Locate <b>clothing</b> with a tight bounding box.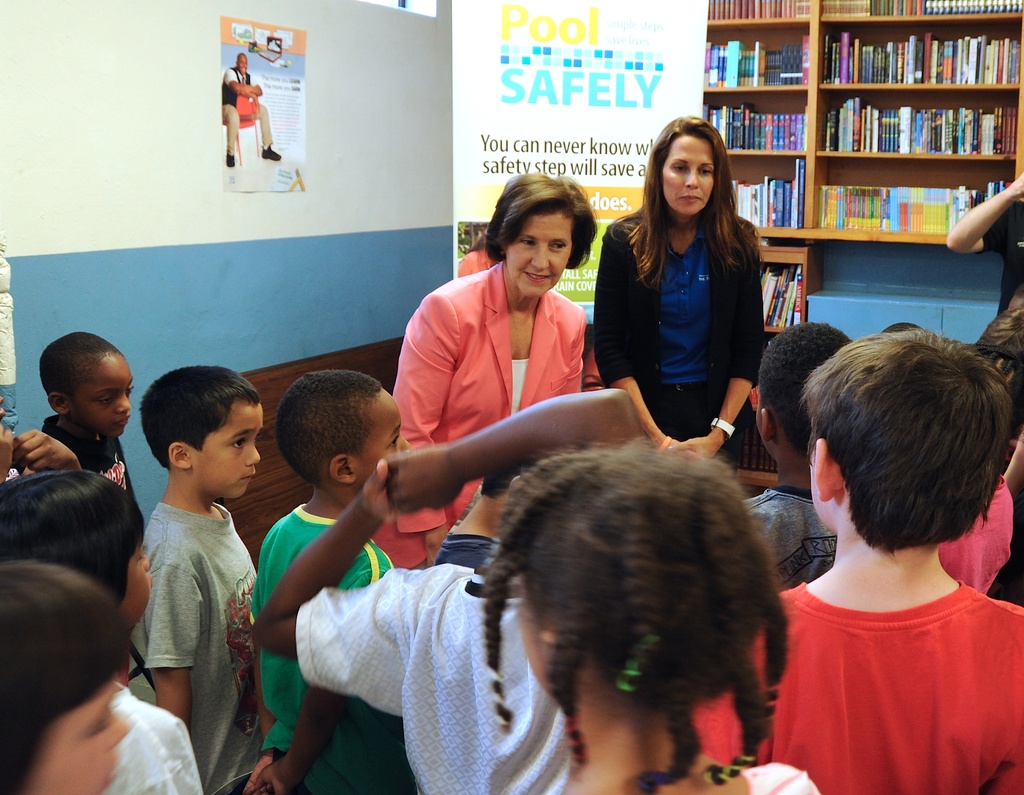
x1=100, y1=682, x2=207, y2=794.
